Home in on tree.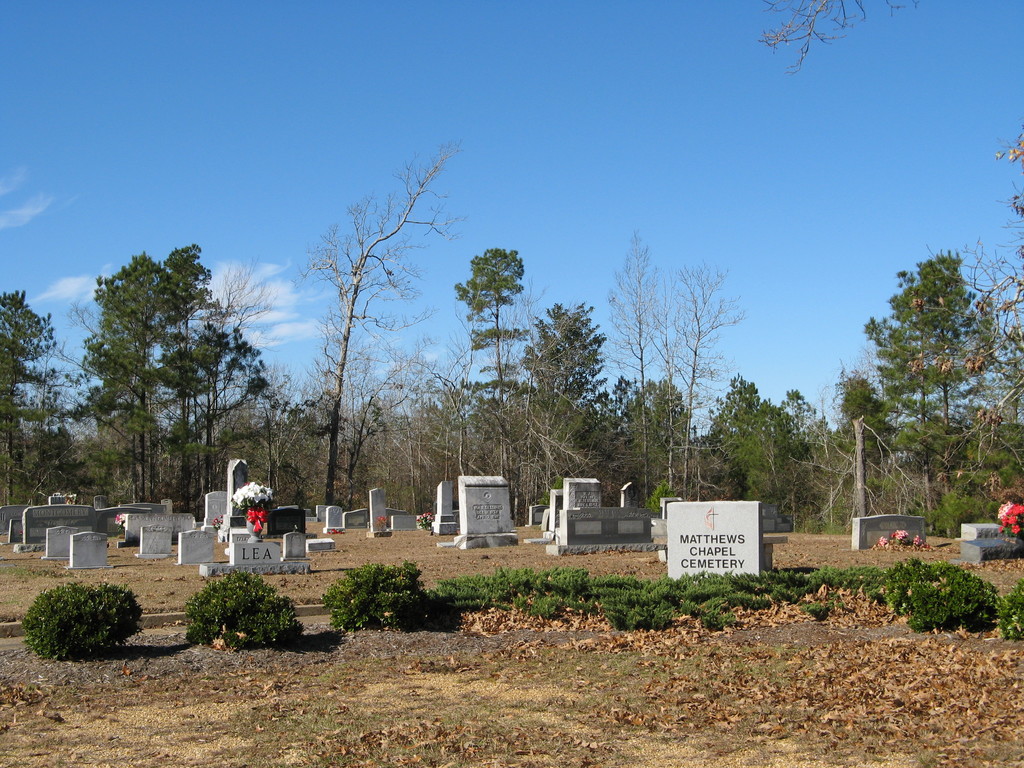
Homed in at [661,243,747,513].
